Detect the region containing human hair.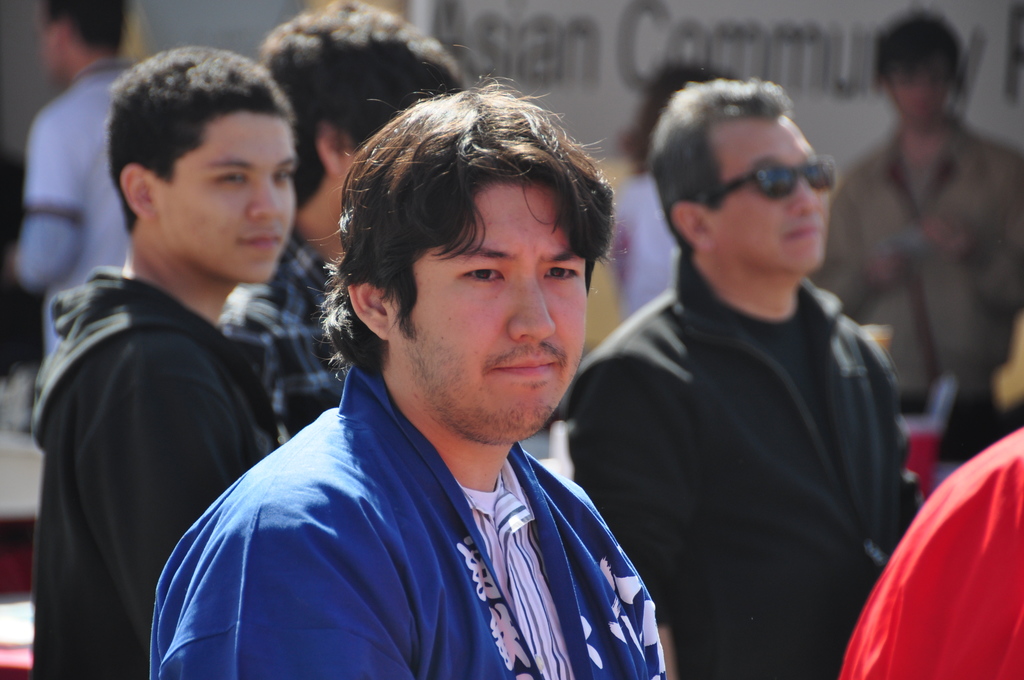
260 0 458 198.
